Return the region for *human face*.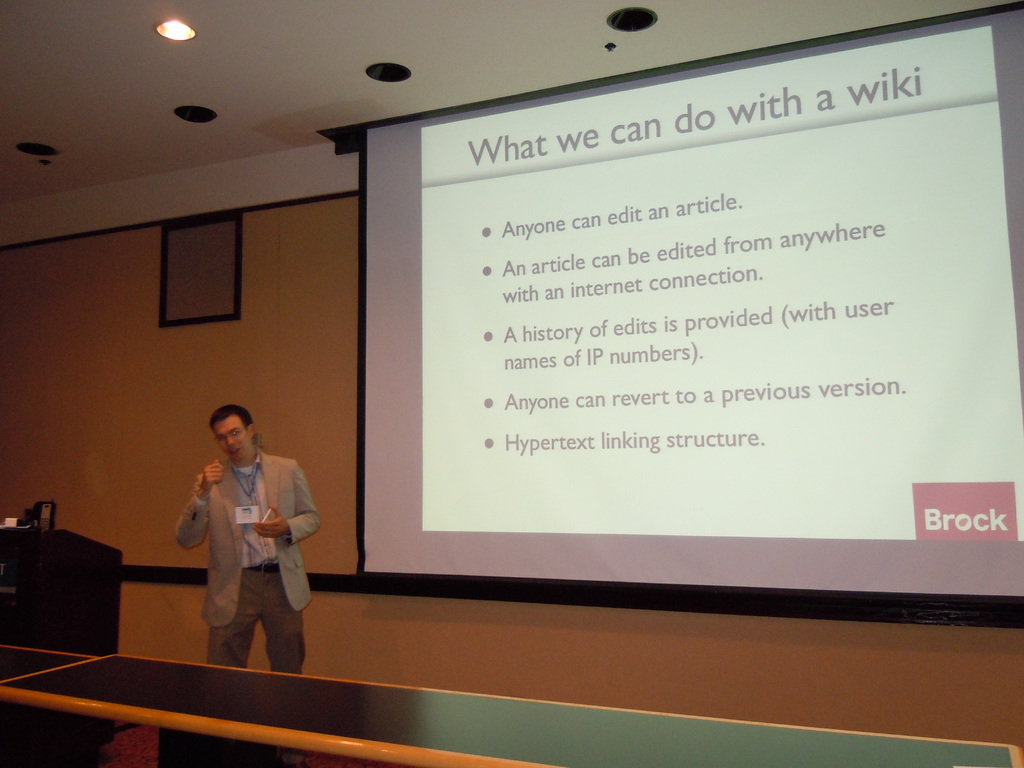
crop(213, 412, 248, 461).
